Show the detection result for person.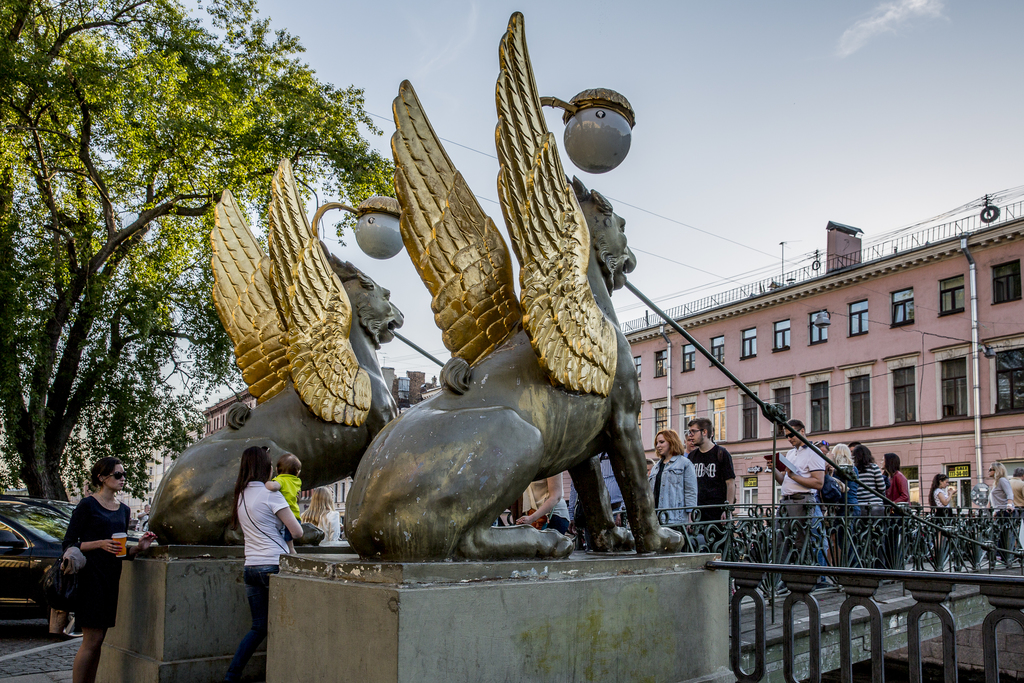
(left=691, top=413, right=729, bottom=539).
